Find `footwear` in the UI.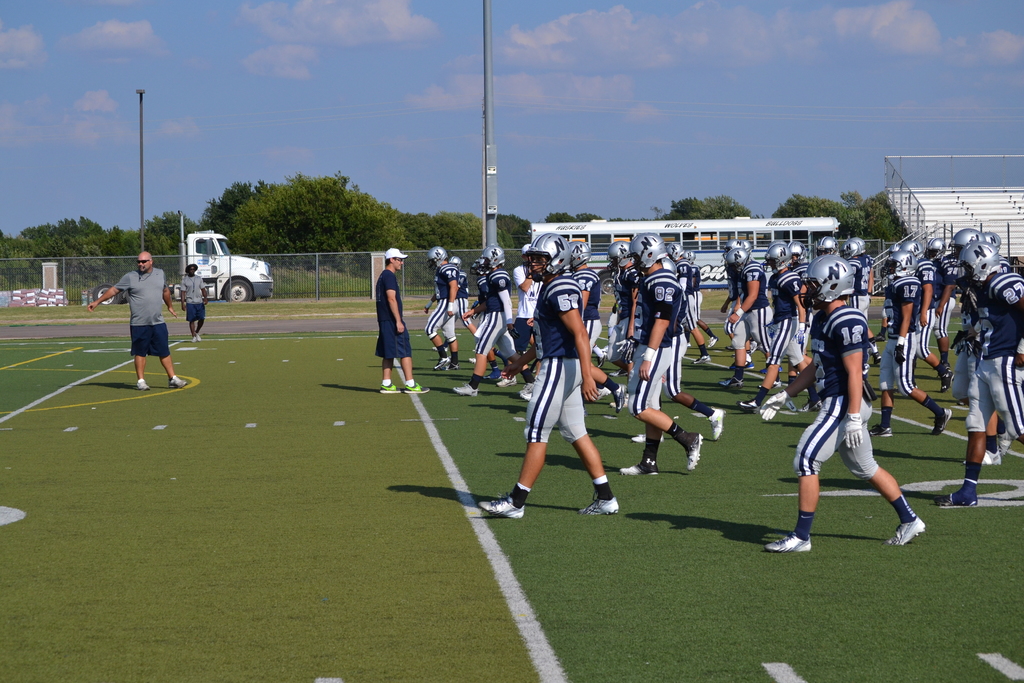
UI element at BBox(943, 372, 956, 393).
